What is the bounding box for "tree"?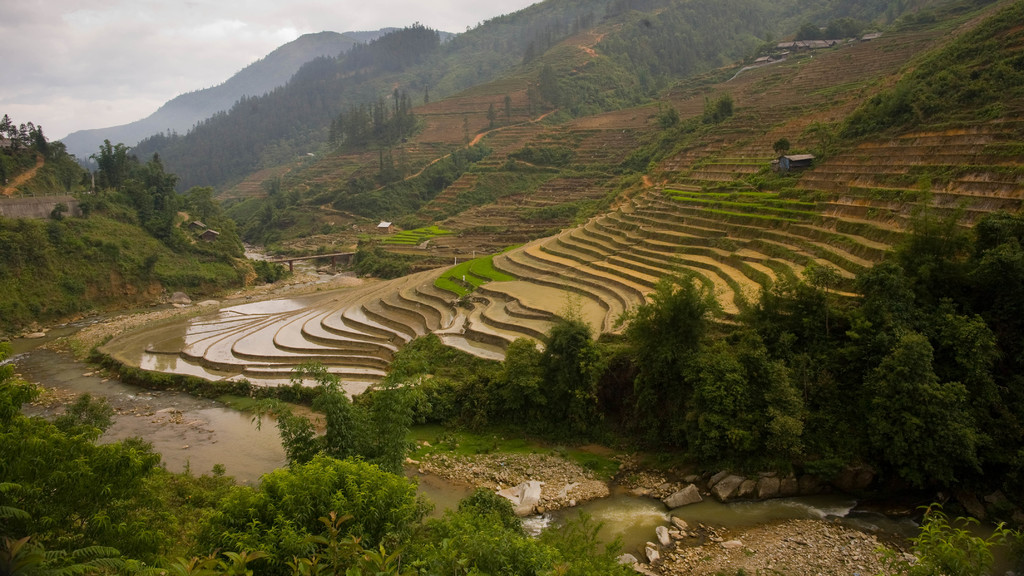
x1=79, y1=140, x2=195, y2=255.
